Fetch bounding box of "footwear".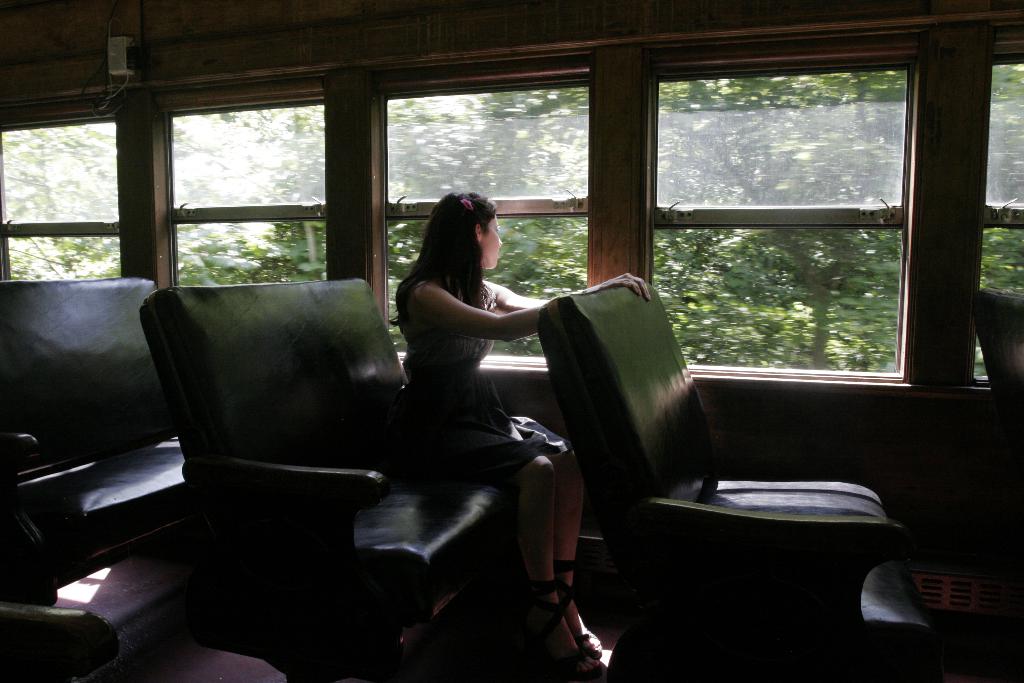
Bbox: (529,586,598,679).
